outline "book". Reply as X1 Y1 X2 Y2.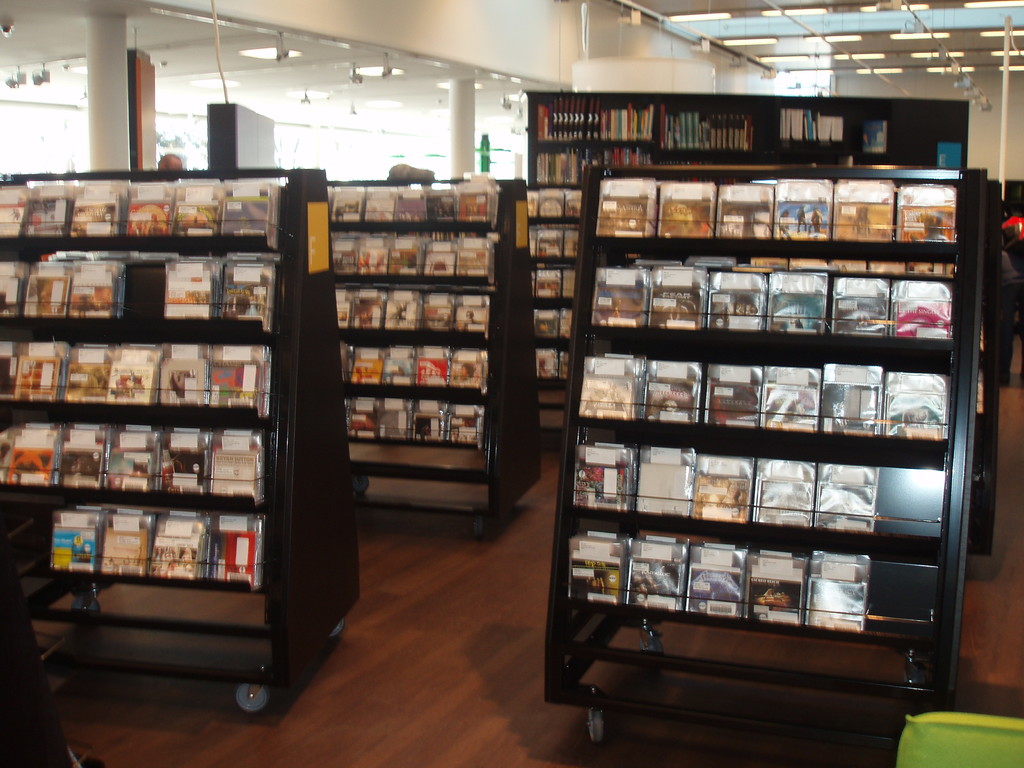
712 172 770 236.
